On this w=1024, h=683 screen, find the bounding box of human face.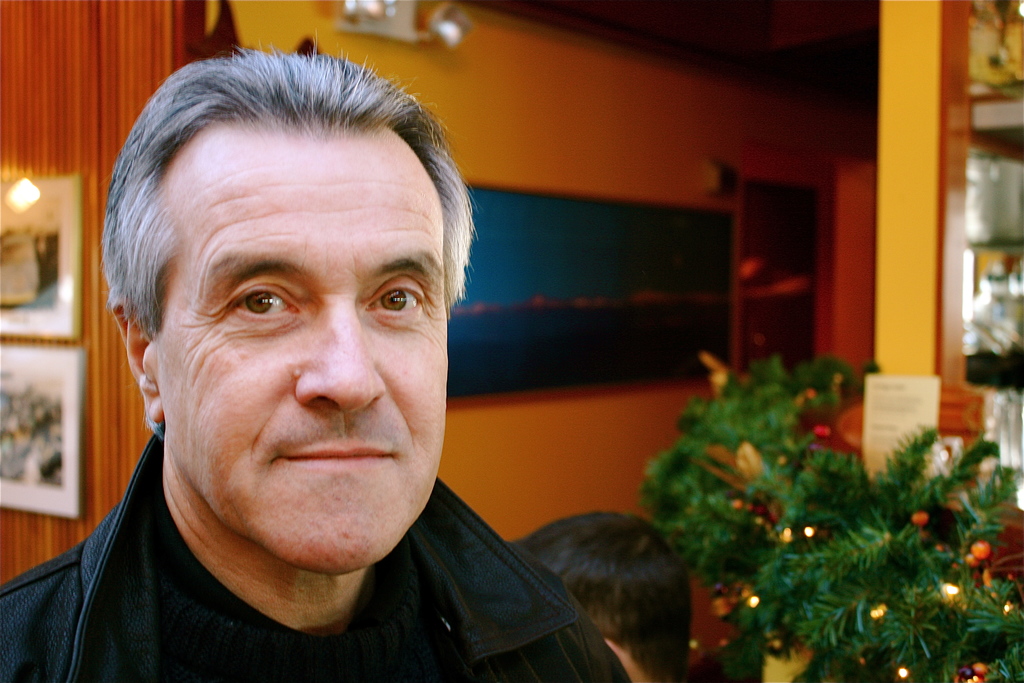
Bounding box: 161, 114, 454, 567.
